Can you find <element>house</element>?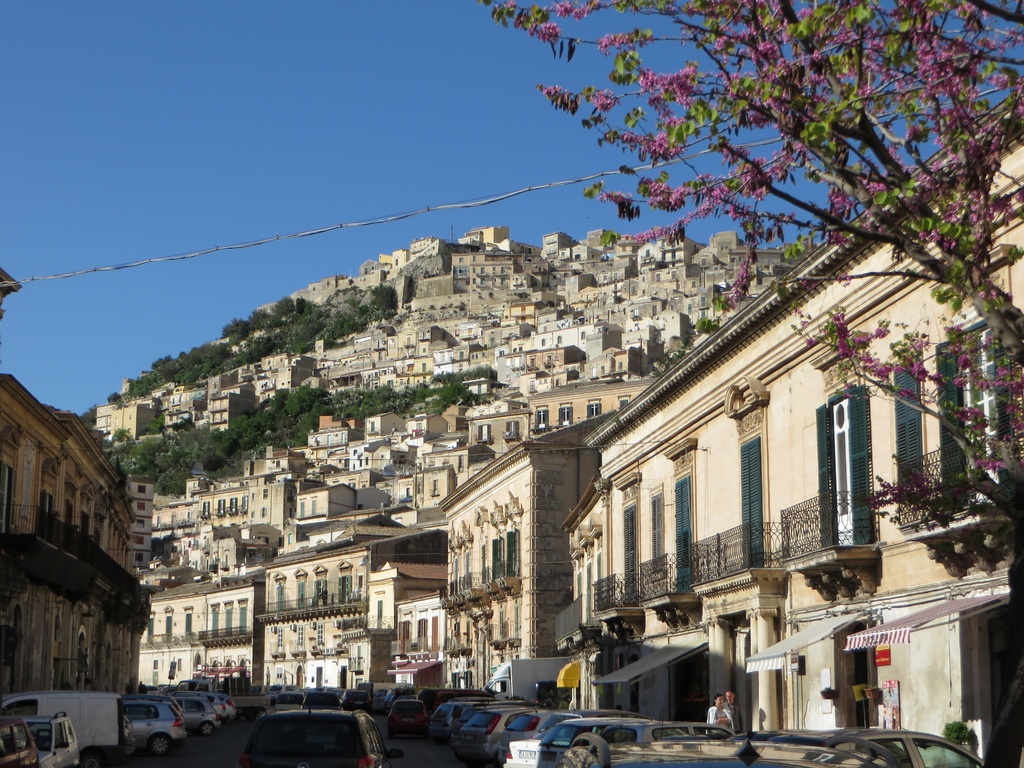
Yes, bounding box: bbox(435, 354, 449, 379).
